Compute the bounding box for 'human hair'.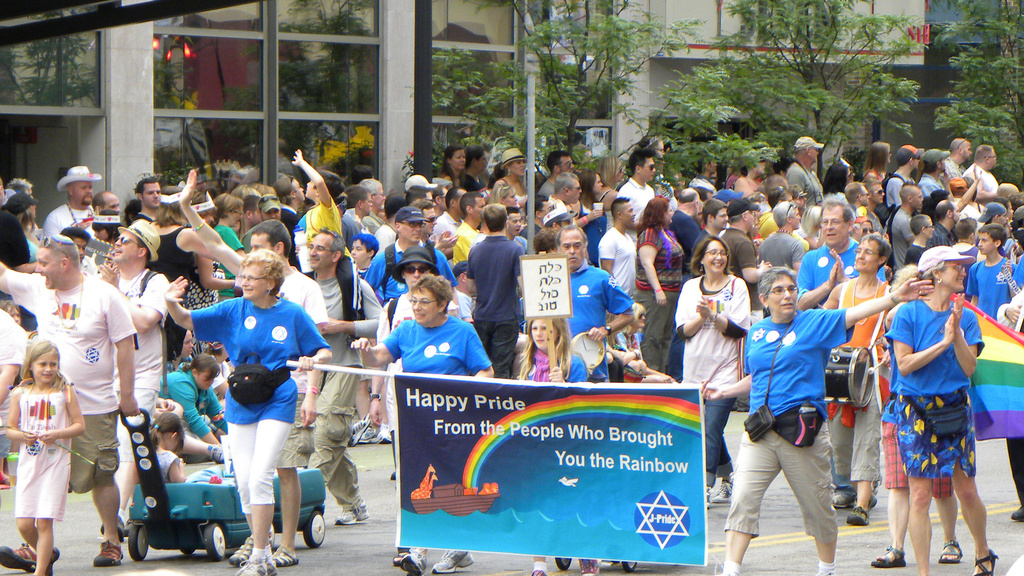
<region>15, 335, 63, 385</region>.
